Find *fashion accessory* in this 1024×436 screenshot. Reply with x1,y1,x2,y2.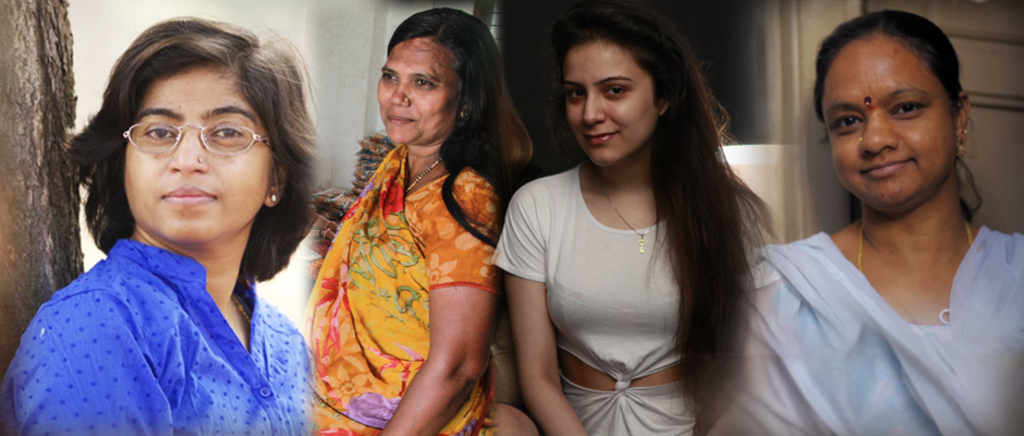
596,177,658,253.
